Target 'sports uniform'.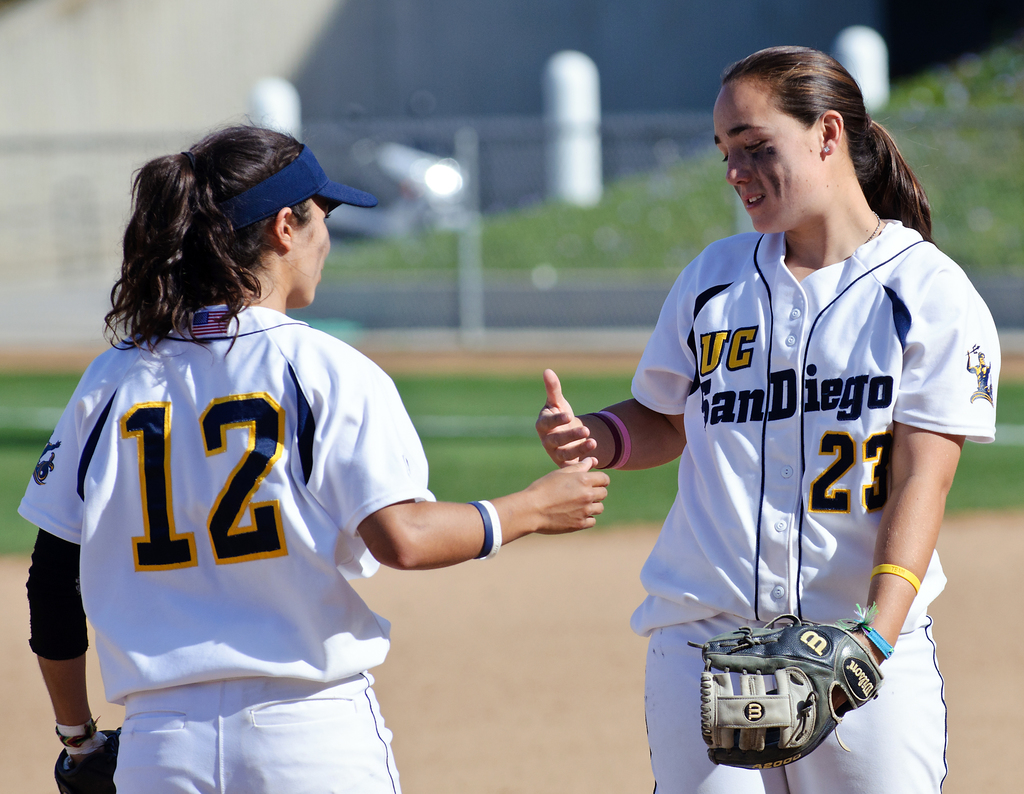
Target region: detection(631, 214, 1009, 788).
